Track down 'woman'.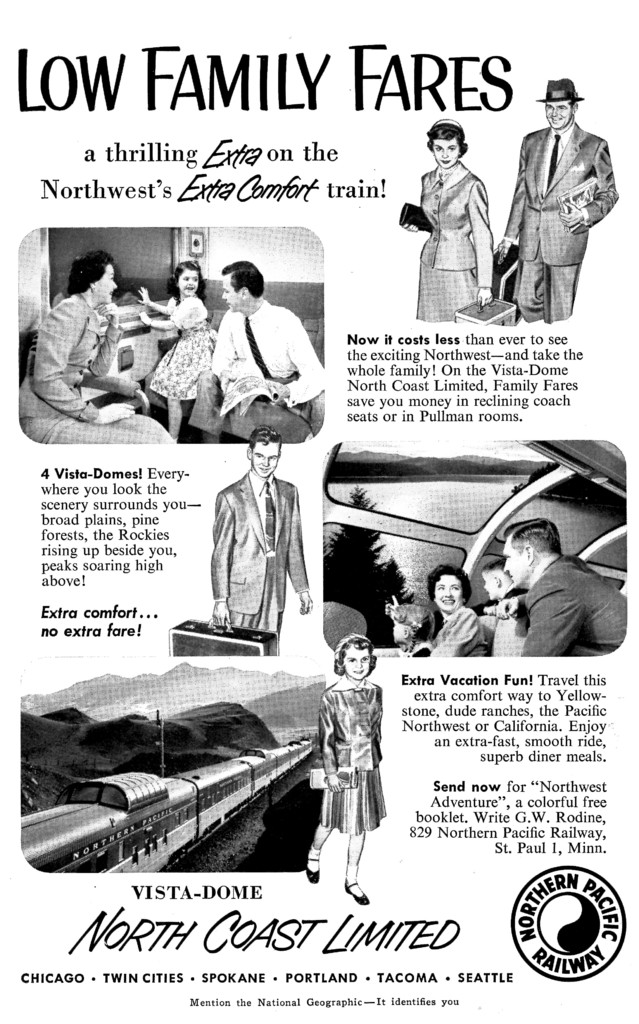
Tracked to bbox=[425, 574, 499, 664].
